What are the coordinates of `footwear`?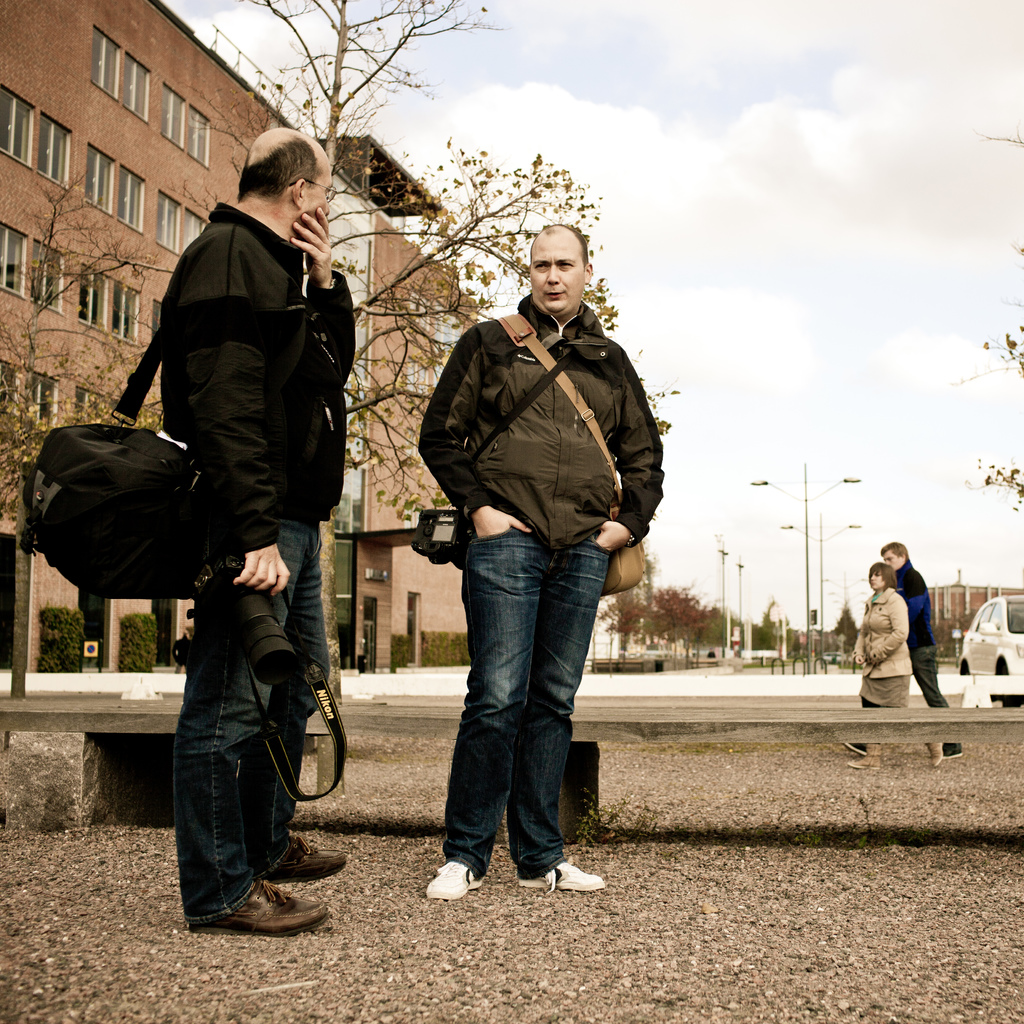
(left=263, top=828, right=350, bottom=886).
